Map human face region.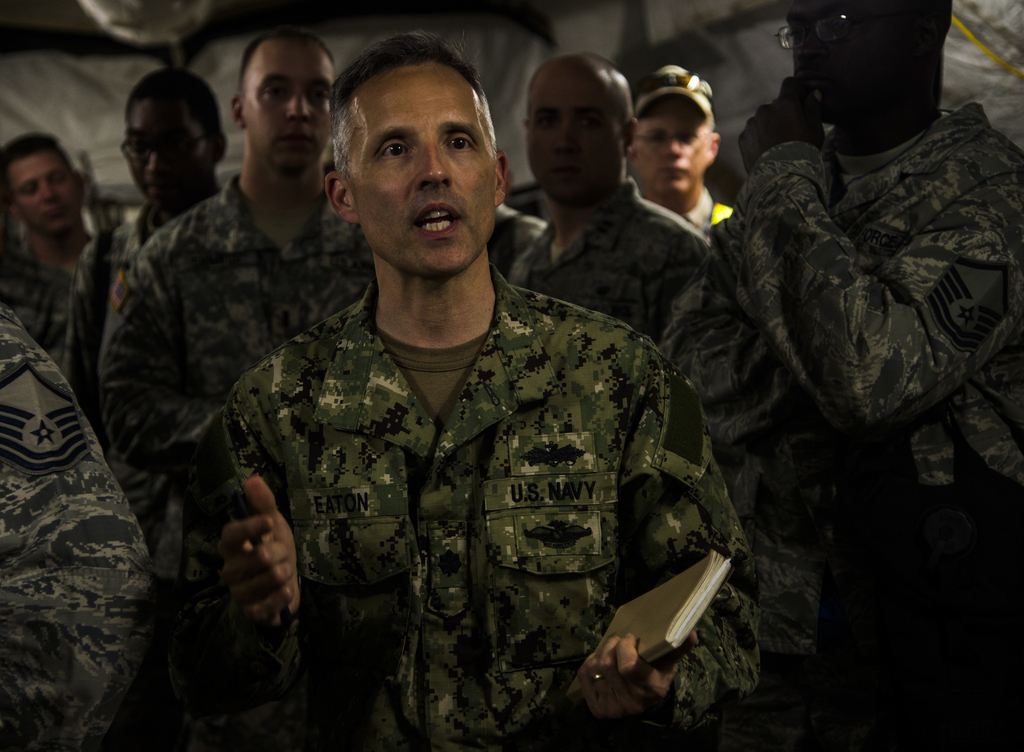
Mapped to left=783, top=0, right=877, bottom=107.
